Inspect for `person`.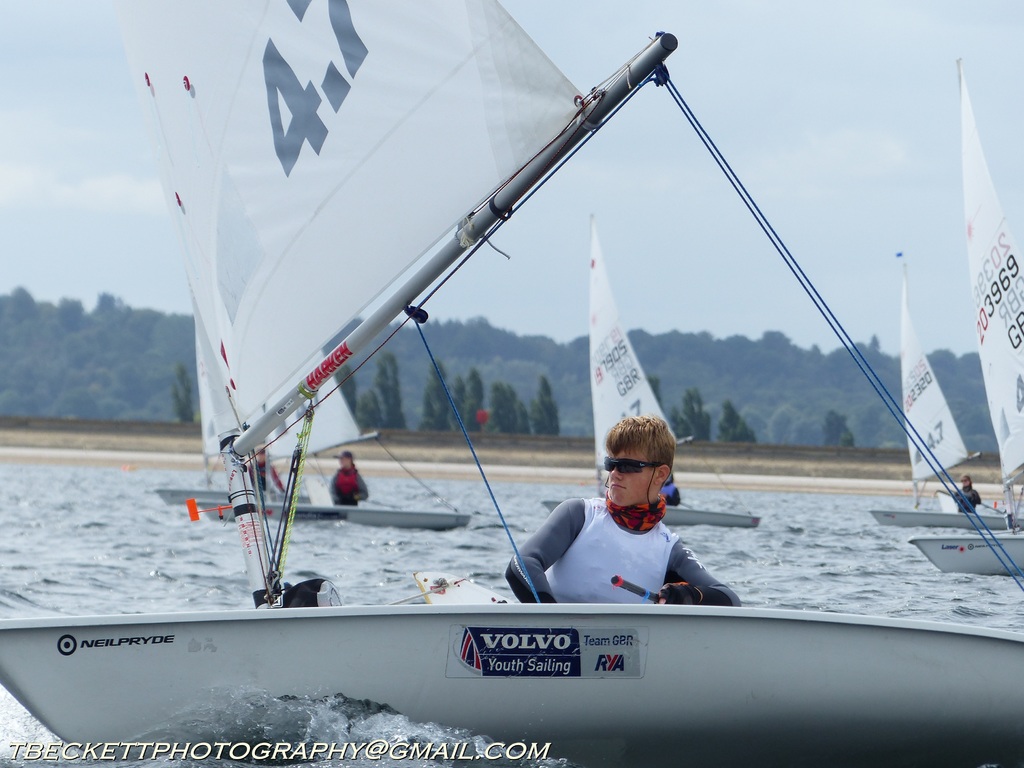
Inspection: box=[514, 420, 725, 629].
